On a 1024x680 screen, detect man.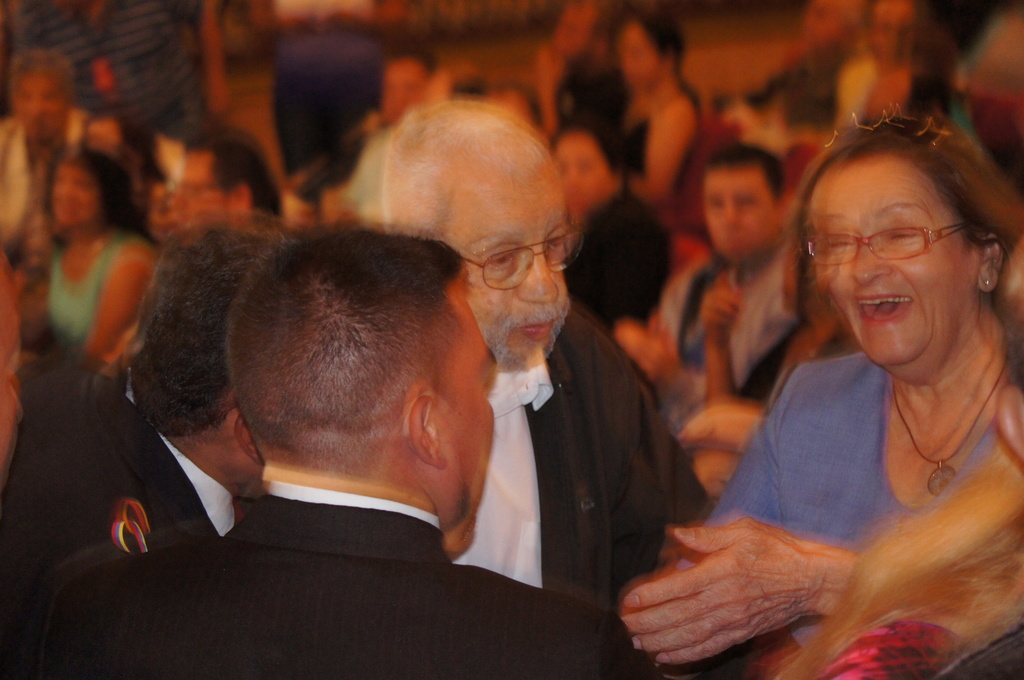
detection(33, 224, 661, 679).
